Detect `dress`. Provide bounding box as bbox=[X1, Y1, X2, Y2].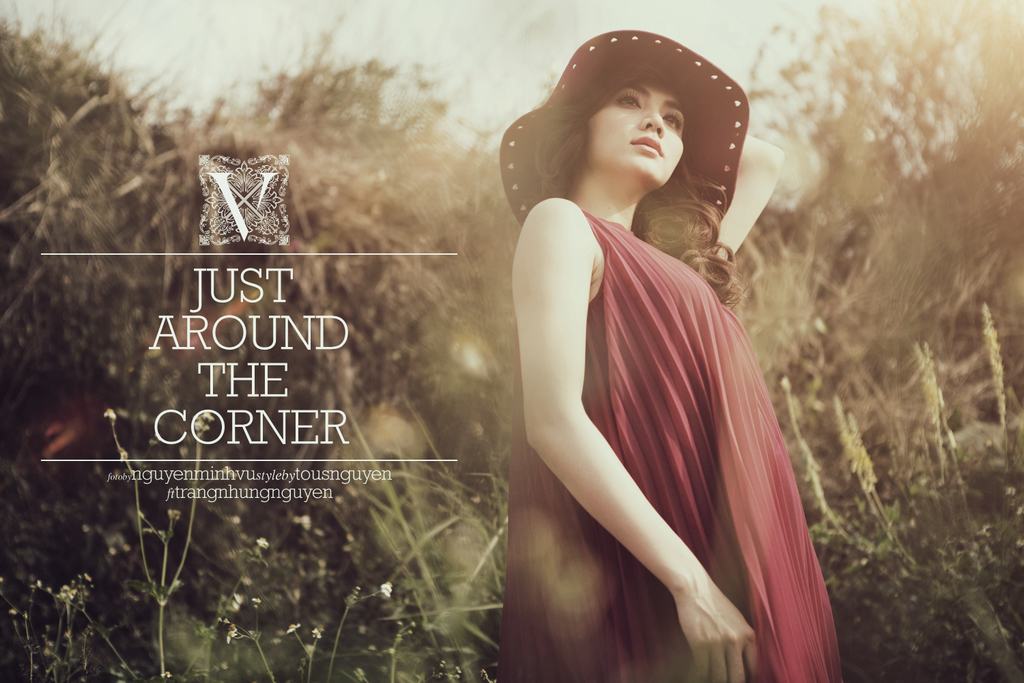
bbox=[498, 205, 838, 682].
